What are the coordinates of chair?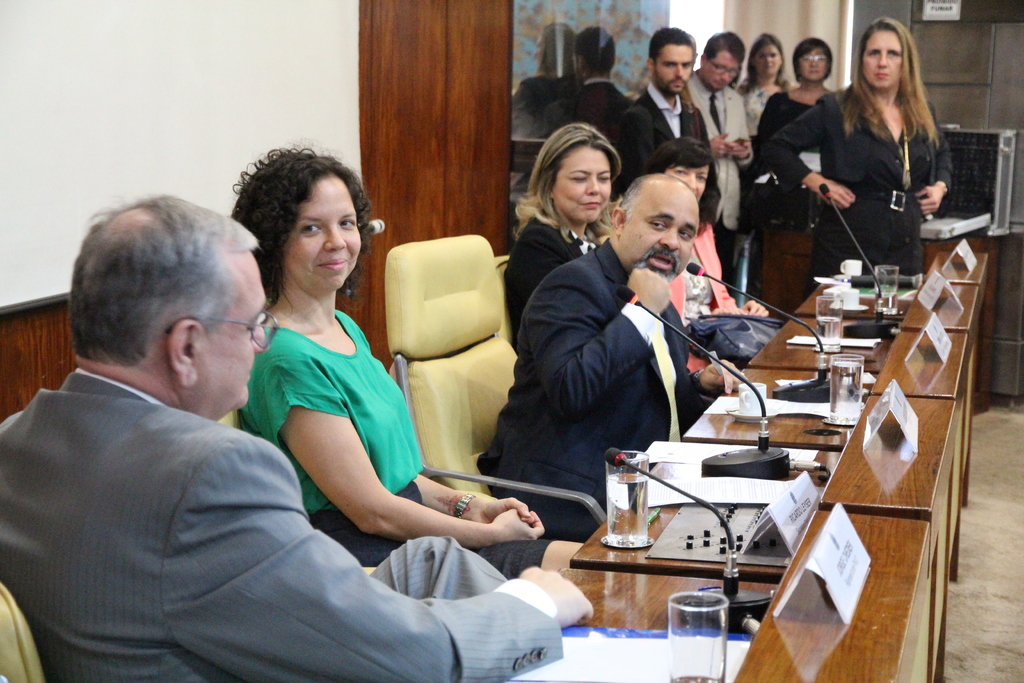
select_region(0, 580, 47, 682).
